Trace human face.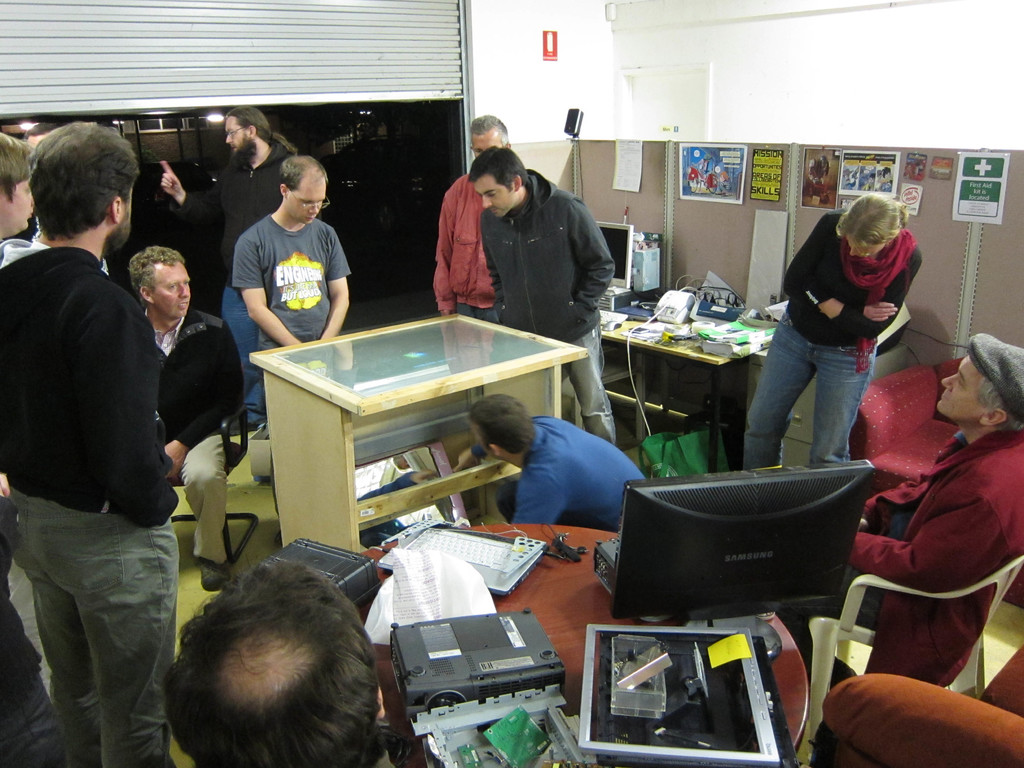
Traced to {"x1": 471, "y1": 172, "x2": 508, "y2": 213}.
